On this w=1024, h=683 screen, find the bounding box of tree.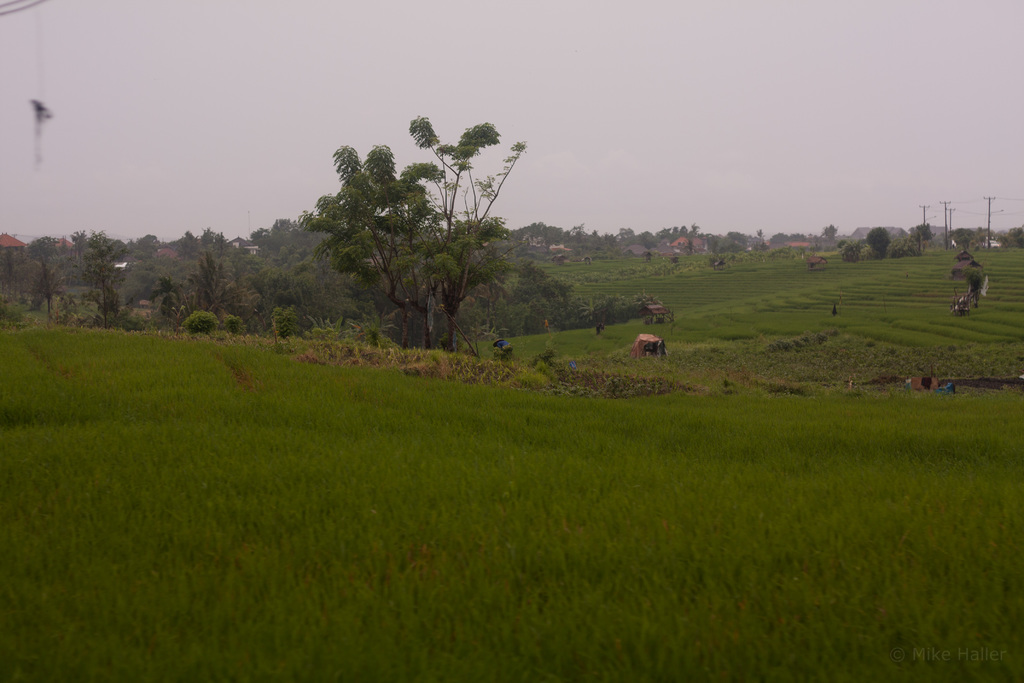
Bounding box: 5 232 69 331.
